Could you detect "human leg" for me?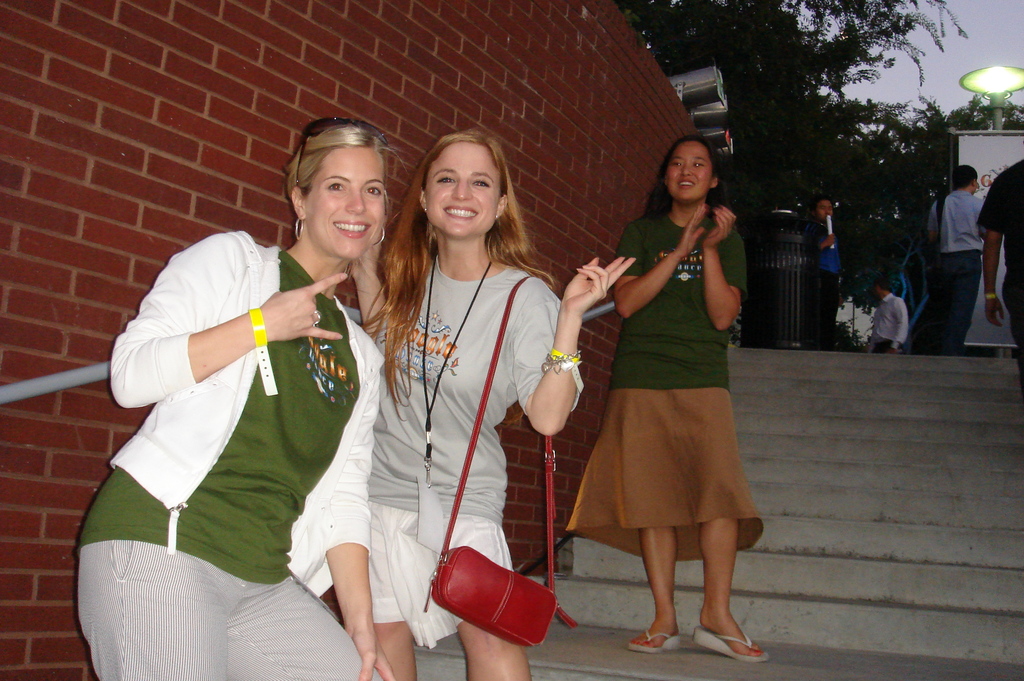
Detection result: box(241, 573, 377, 680).
